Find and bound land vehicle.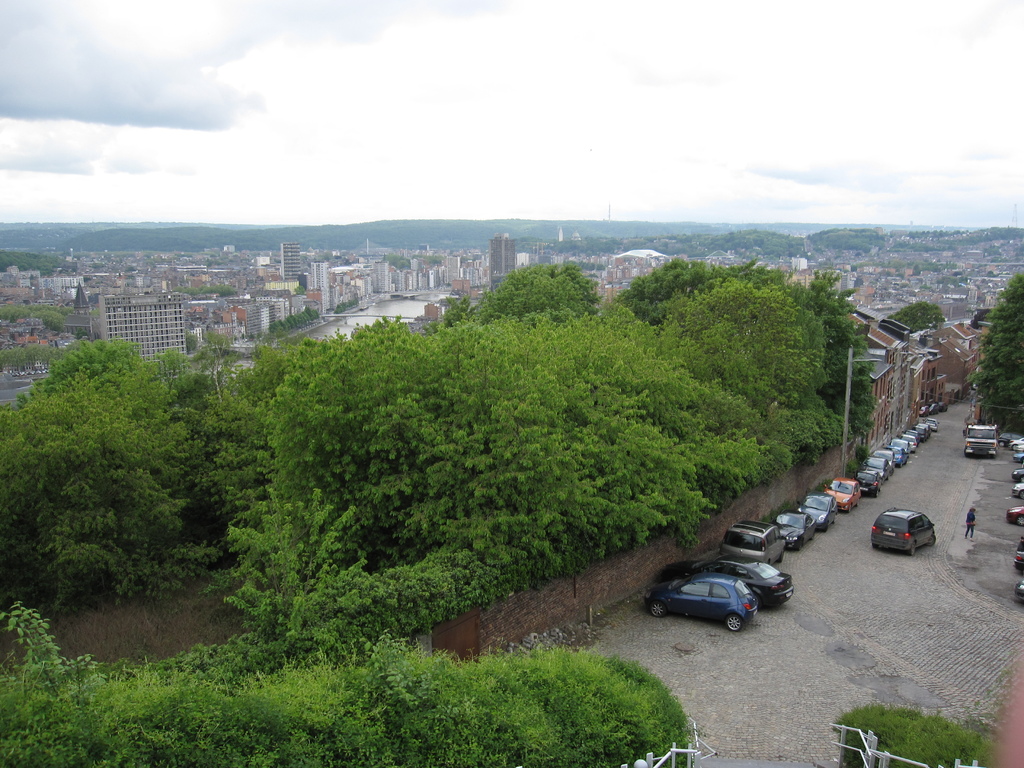
Bound: (x1=652, y1=577, x2=756, y2=632).
